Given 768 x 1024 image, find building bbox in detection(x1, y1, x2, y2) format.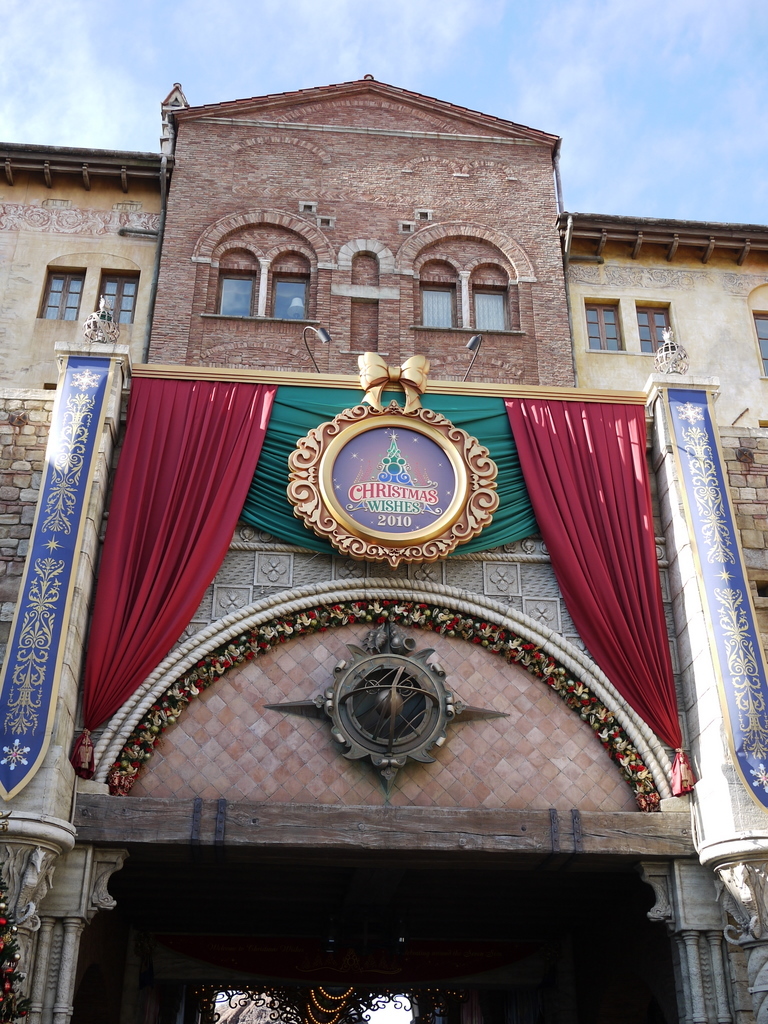
detection(0, 69, 767, 1023).
